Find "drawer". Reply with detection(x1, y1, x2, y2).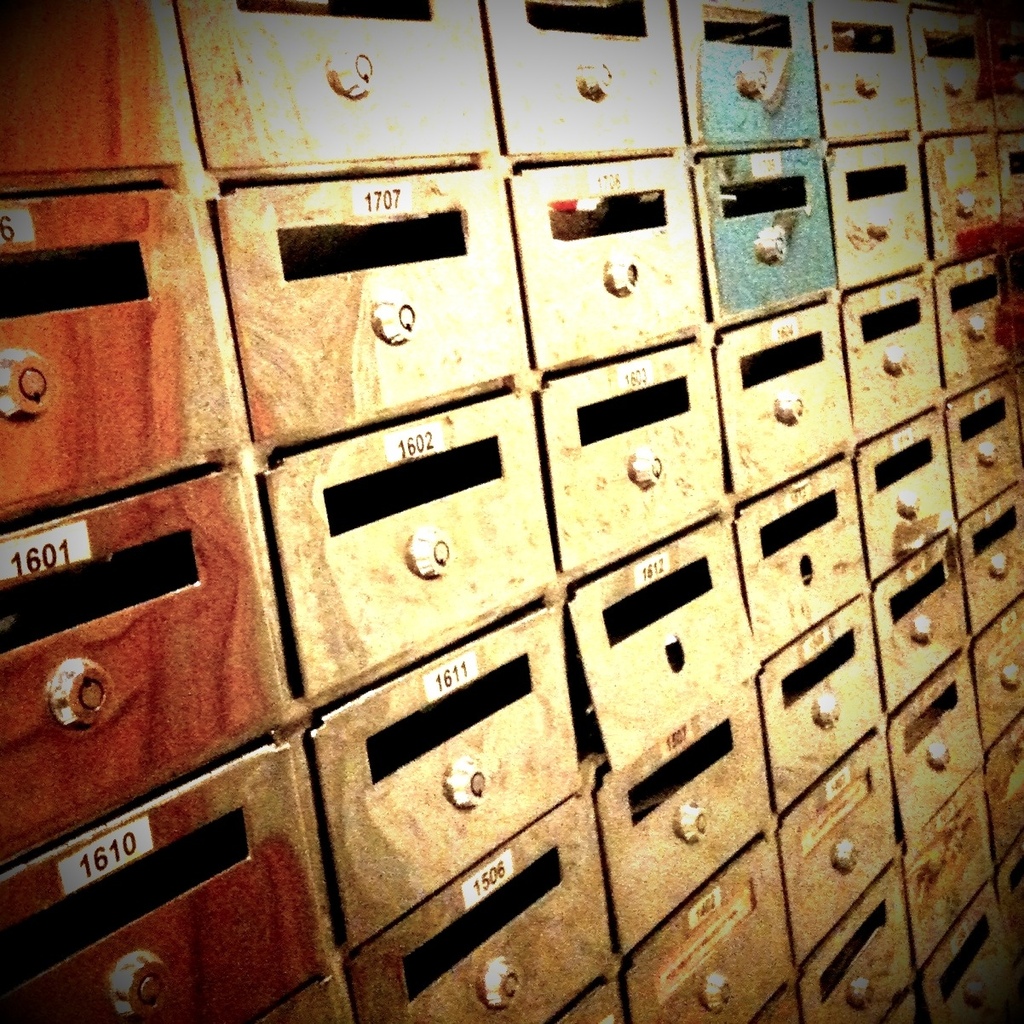
detection(187, 0, 488, 171).
